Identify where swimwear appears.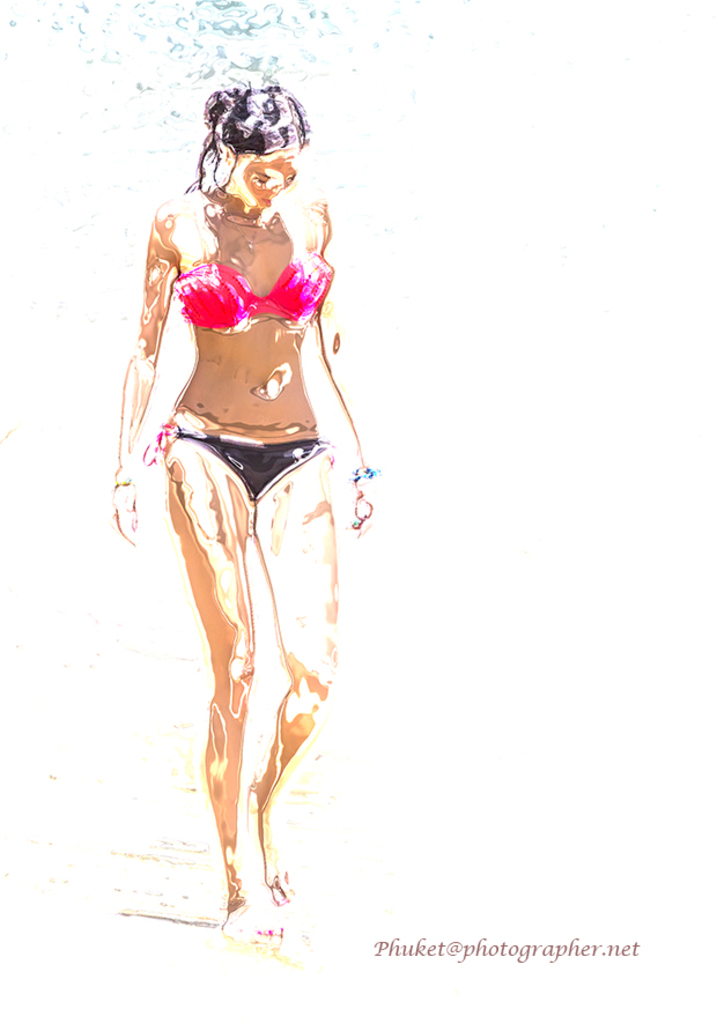
Appears at <bbox>172, 260, 339, 331</bbox>.
